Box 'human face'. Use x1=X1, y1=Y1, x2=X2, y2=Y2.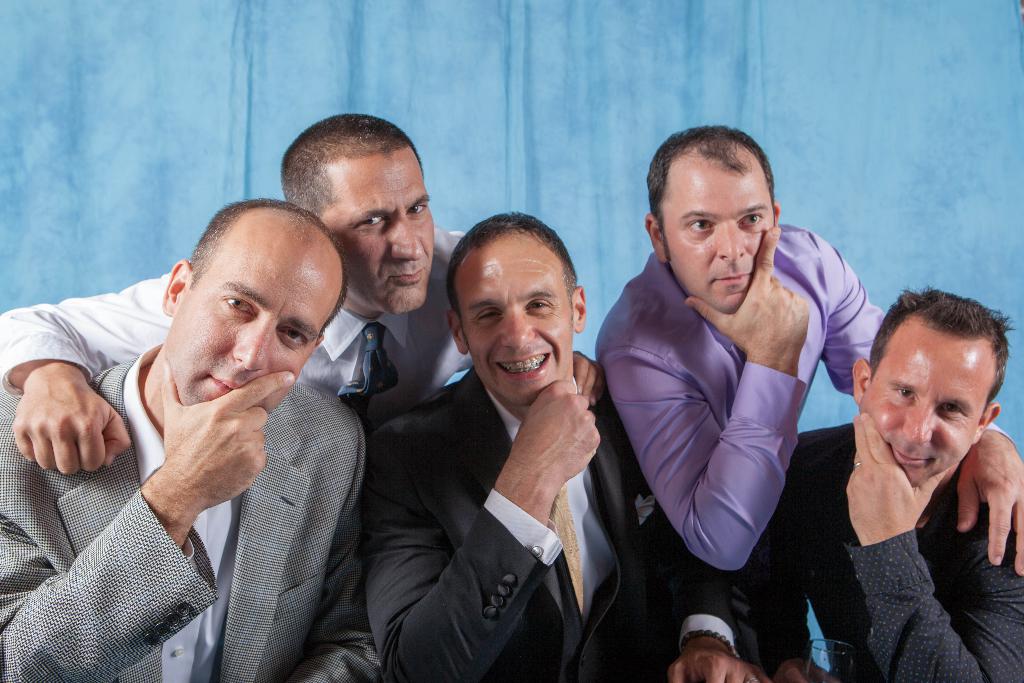
x1=316, y1=155, x2=433, y2=311.
